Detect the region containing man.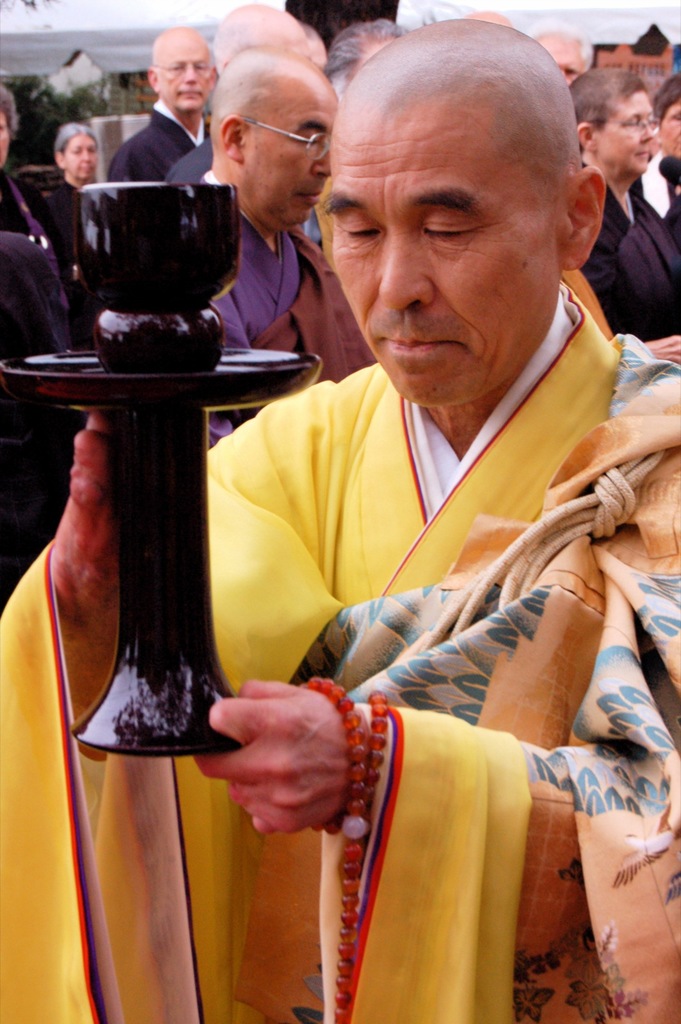
box=[150, 60, 671, 973].
